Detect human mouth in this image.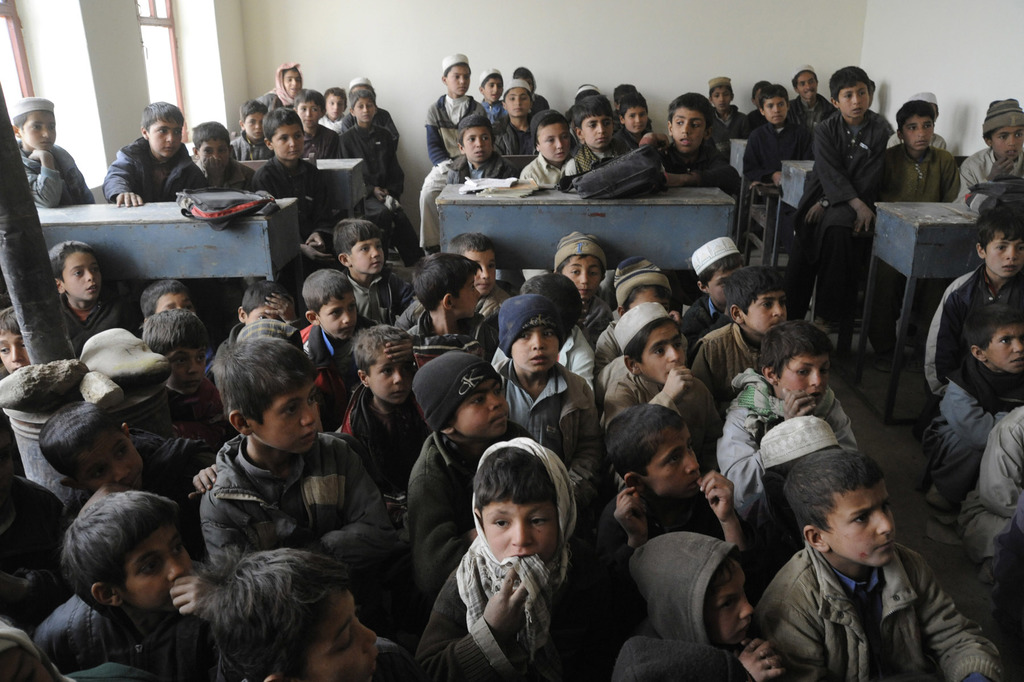
Detection: {"left": 1004, "top": 263, "right": 1016, "bottom": 269}.
